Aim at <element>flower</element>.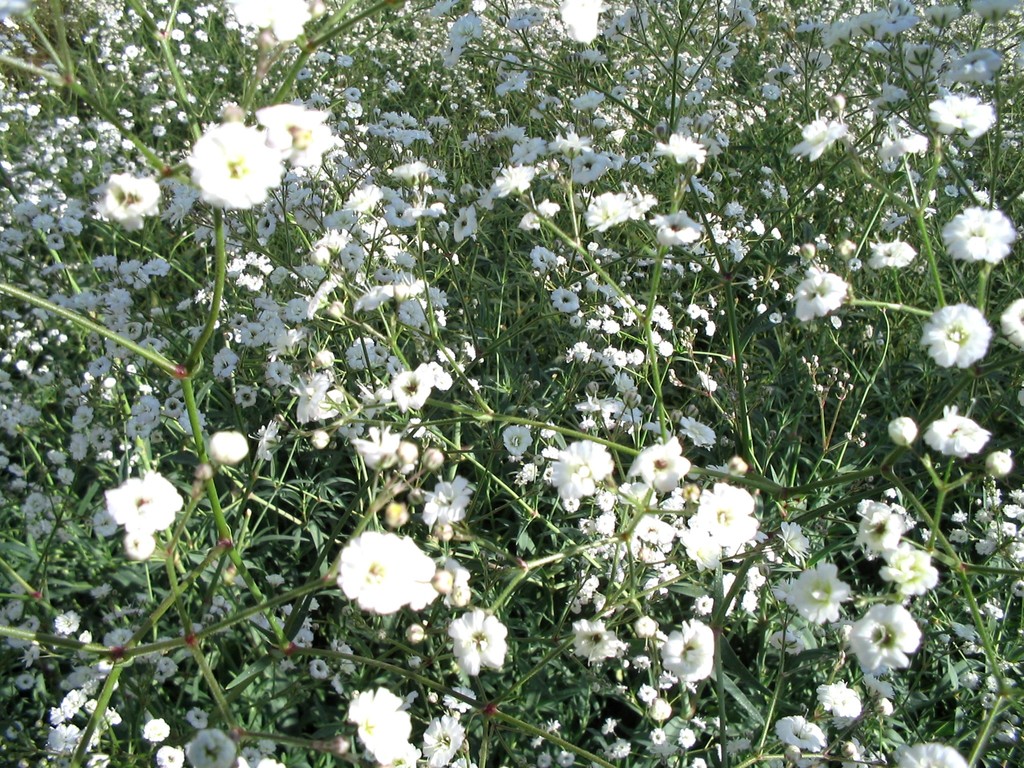
Aimed at x1=903, y1=742, x2=966, y2=767.
